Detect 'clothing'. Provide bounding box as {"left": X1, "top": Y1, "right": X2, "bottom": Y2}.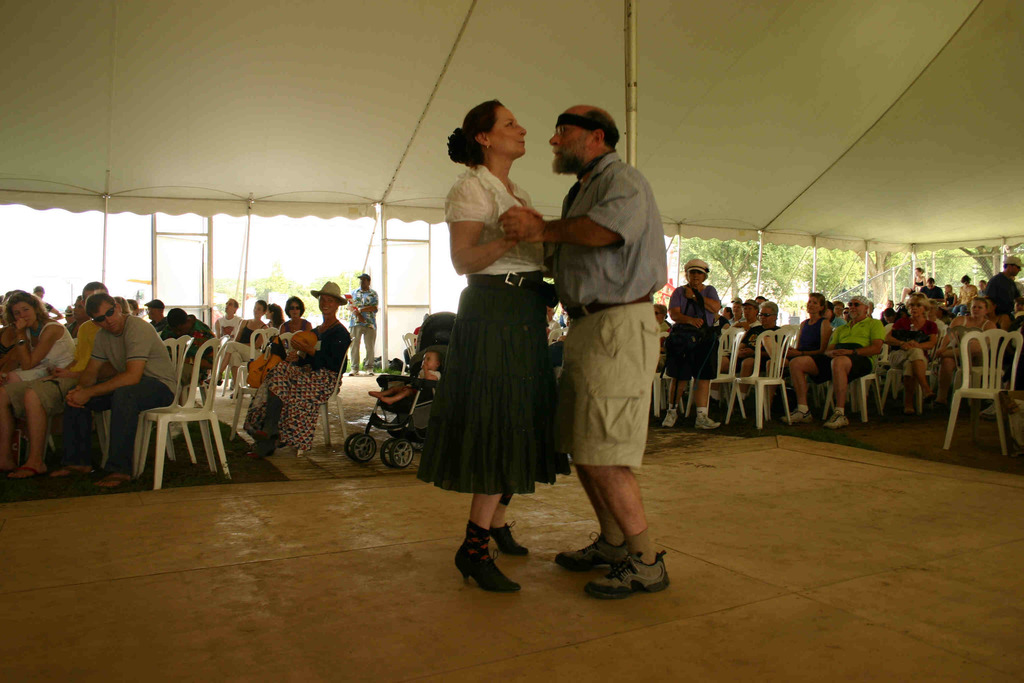
{"left": 415, "top": 167, "right": 573, "bottom": 495}.
